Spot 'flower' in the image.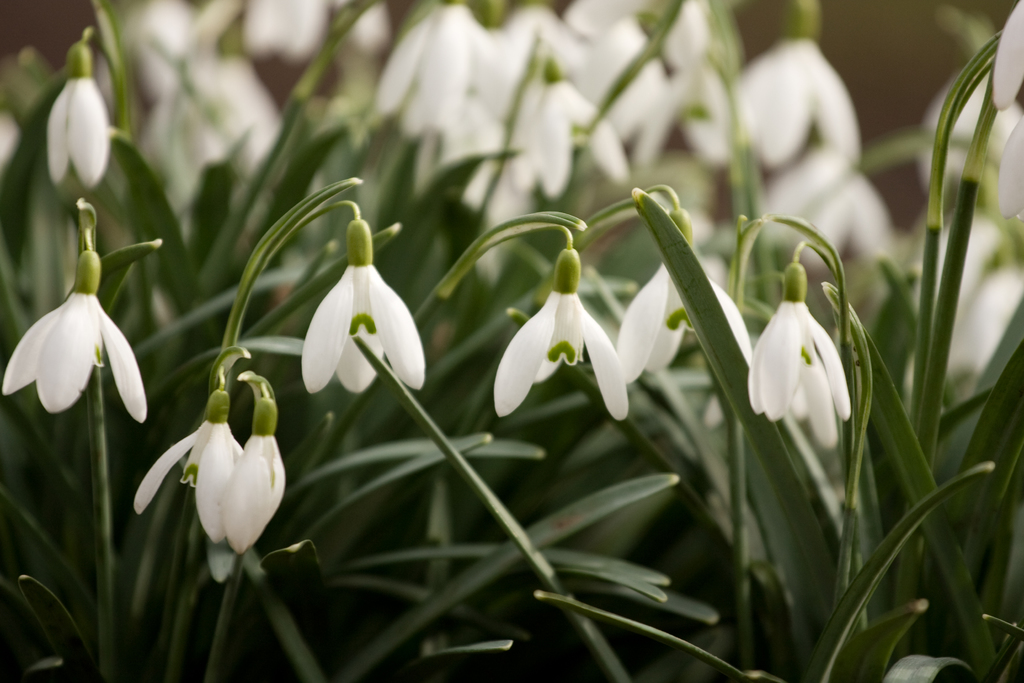
'flower' found at (left=299, top=216, right=426, bottom=395).
